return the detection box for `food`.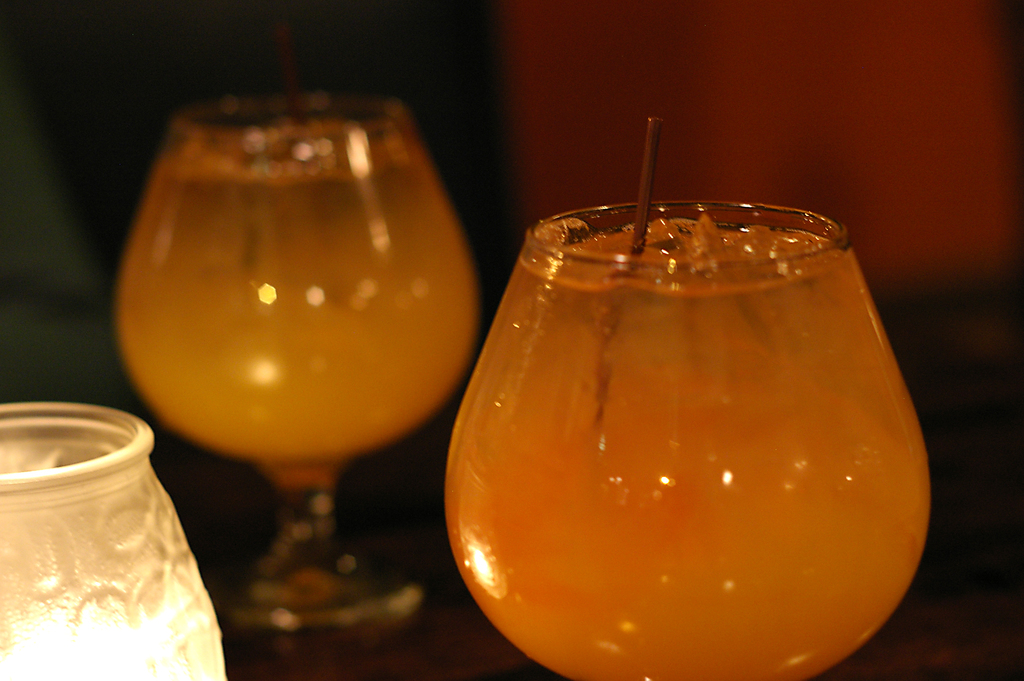
box(552, 215, 831, 262).
